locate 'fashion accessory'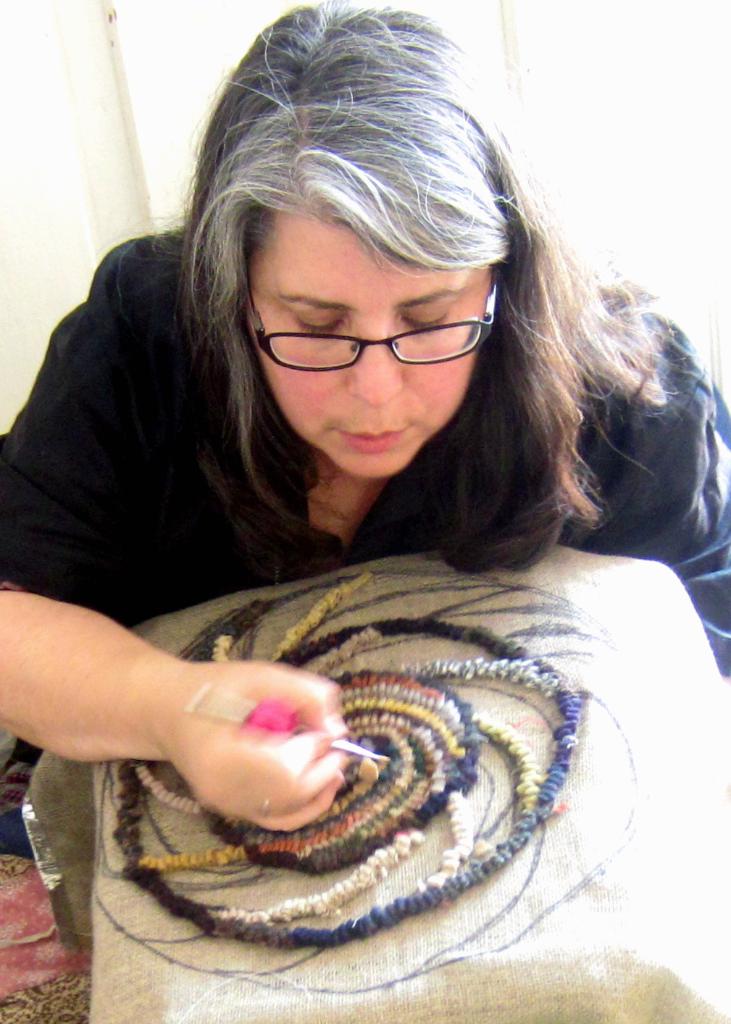
BBox(256, 794, 273, 821)
